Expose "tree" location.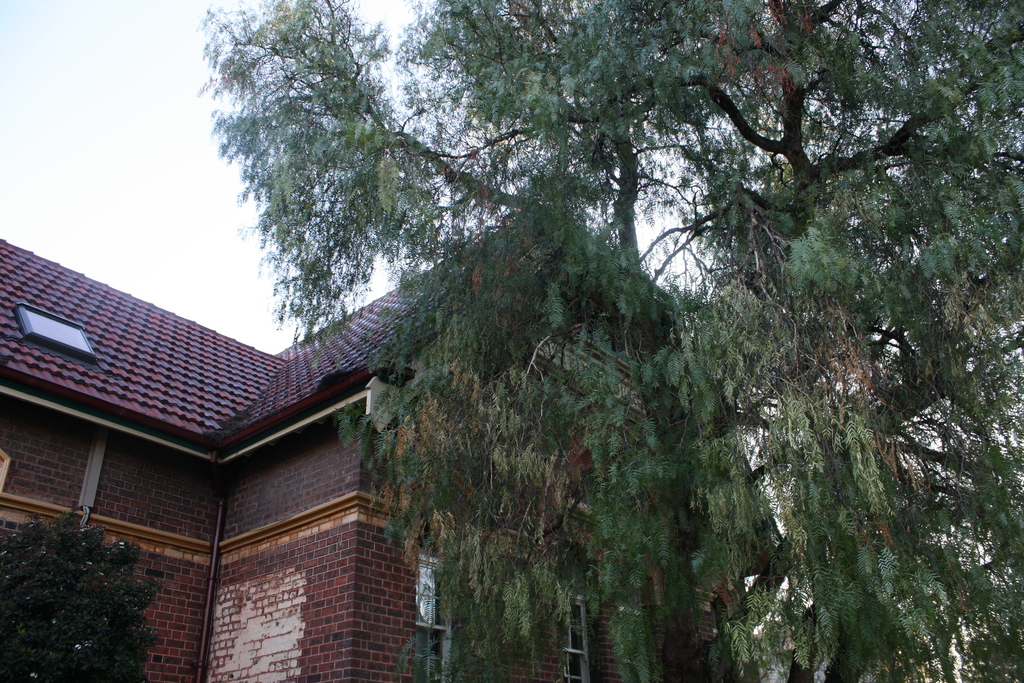
Exposed at select_region(156, 8, 982, 644).
